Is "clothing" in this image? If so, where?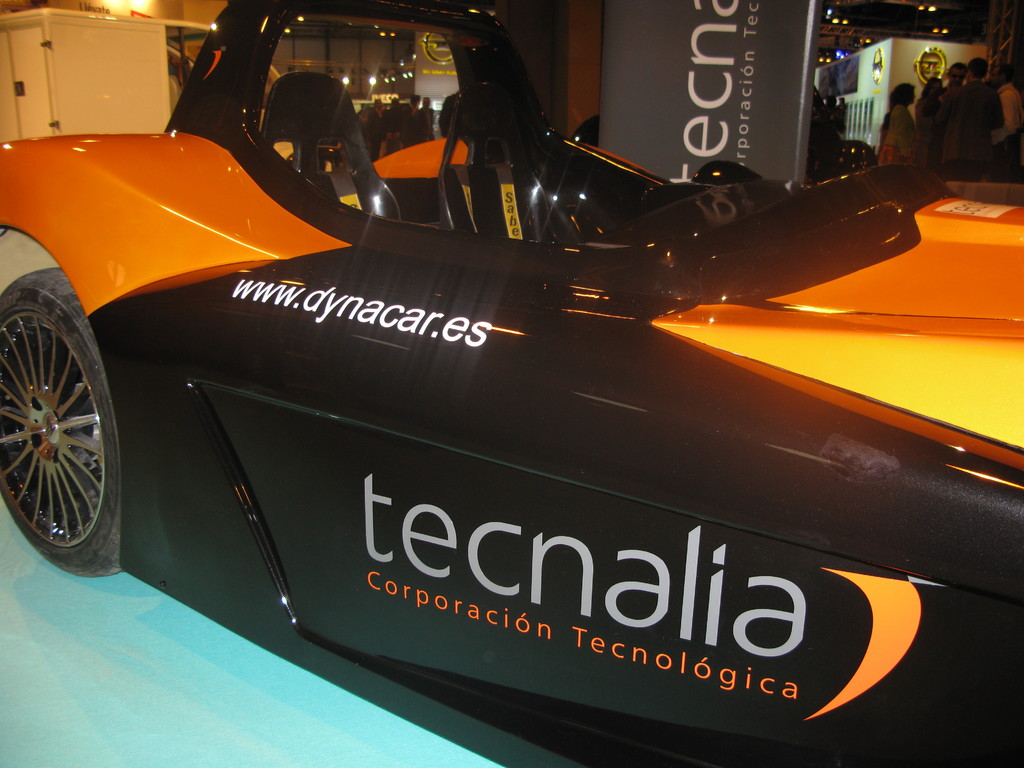
Yes, at bbox(879, 102, 916, 167).
